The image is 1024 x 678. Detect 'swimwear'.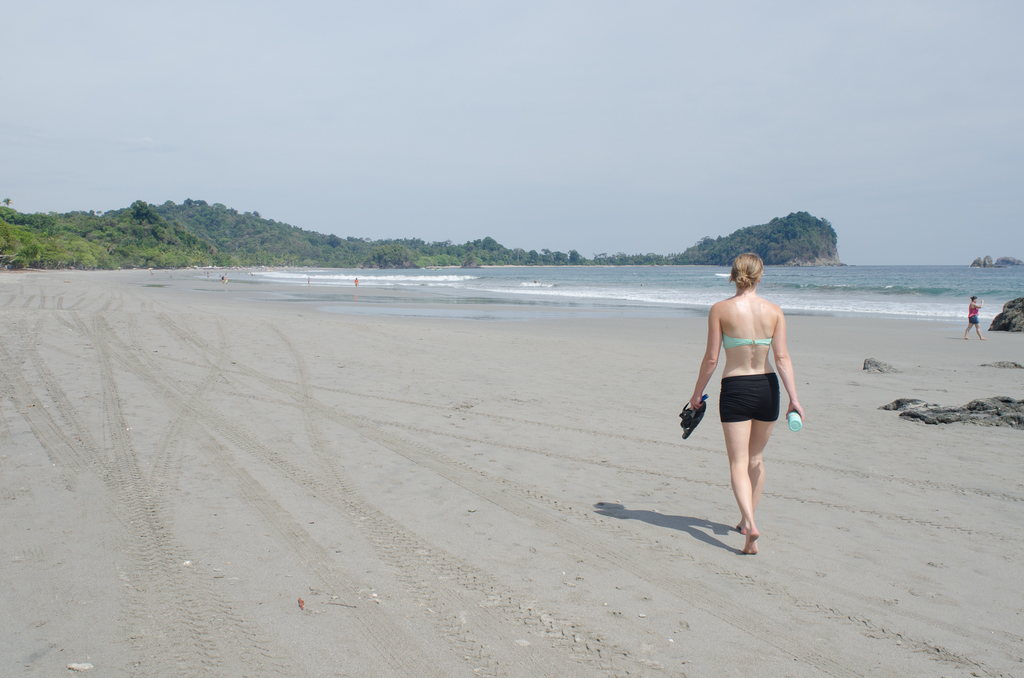
Detection: Rect(714, 334, 777, 351).
